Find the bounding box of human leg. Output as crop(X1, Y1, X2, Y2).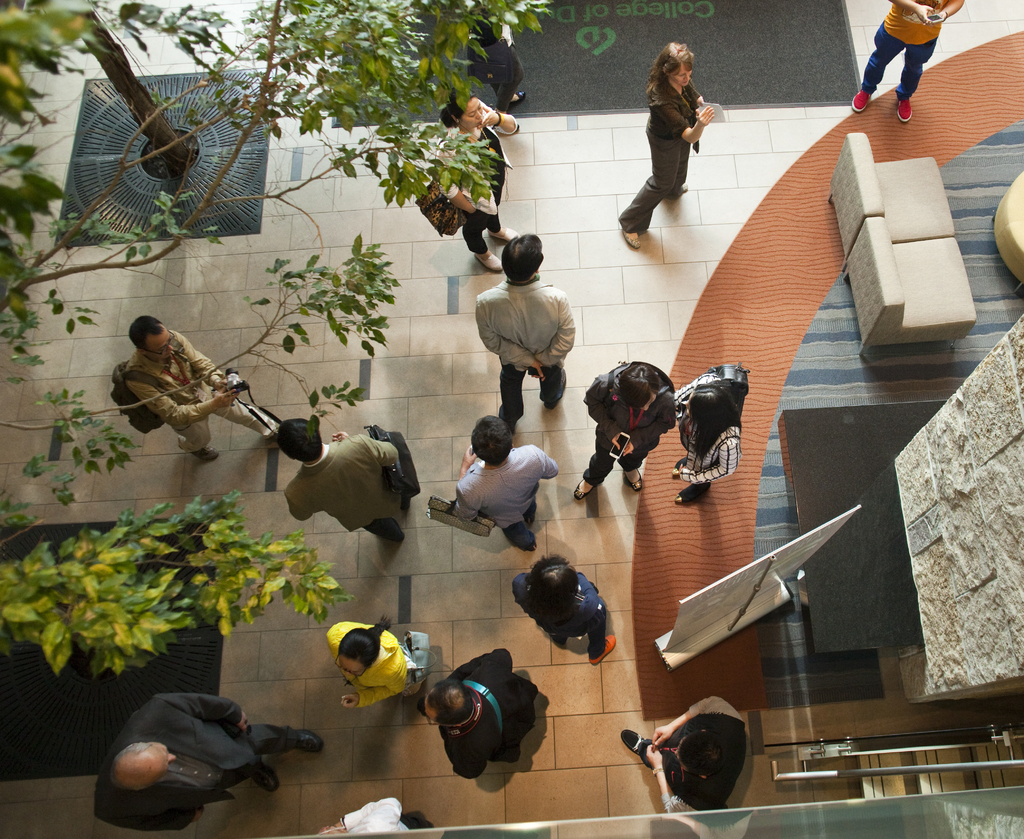
crop(852, 31, 890, 110).
